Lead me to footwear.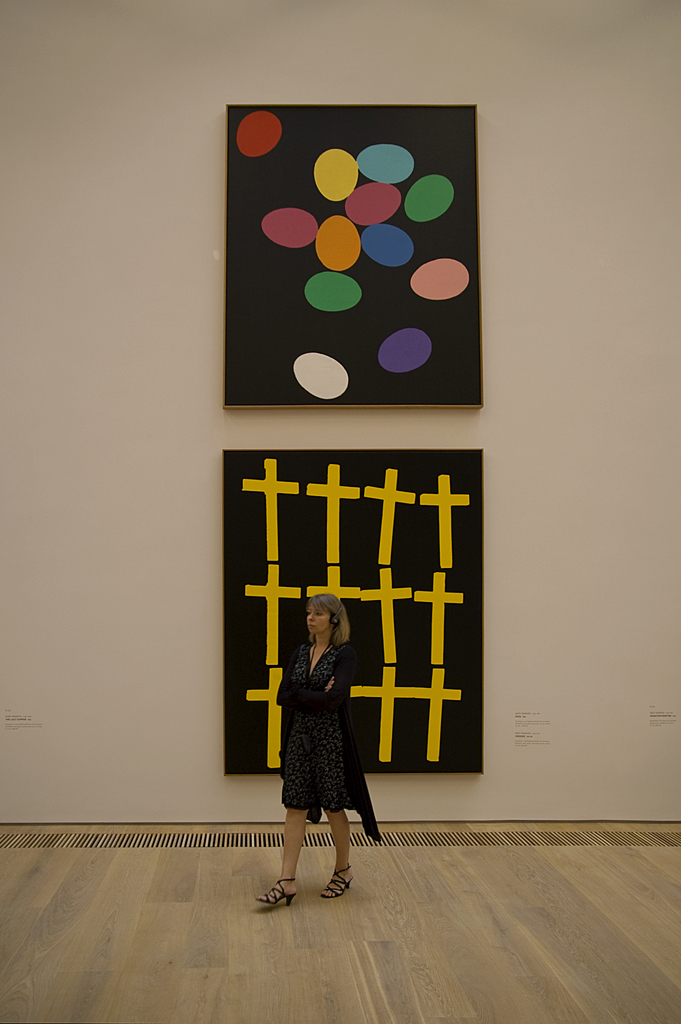
Lead to l=320, t=865, r=358, b=899.
